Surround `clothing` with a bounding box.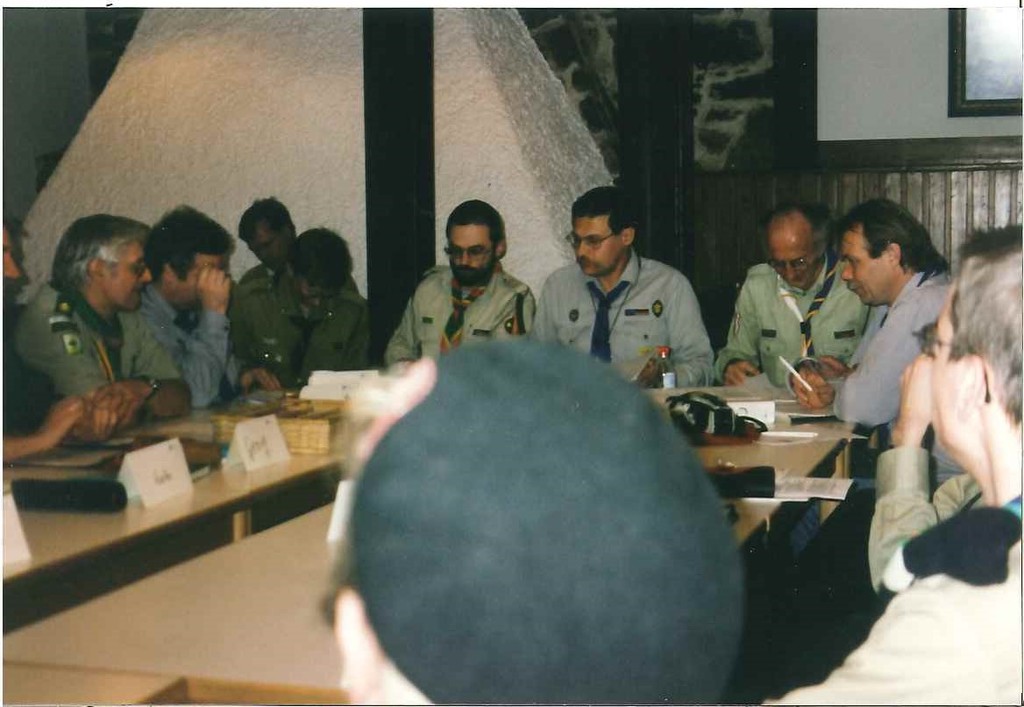
rect(718, 253, 877, 390).
